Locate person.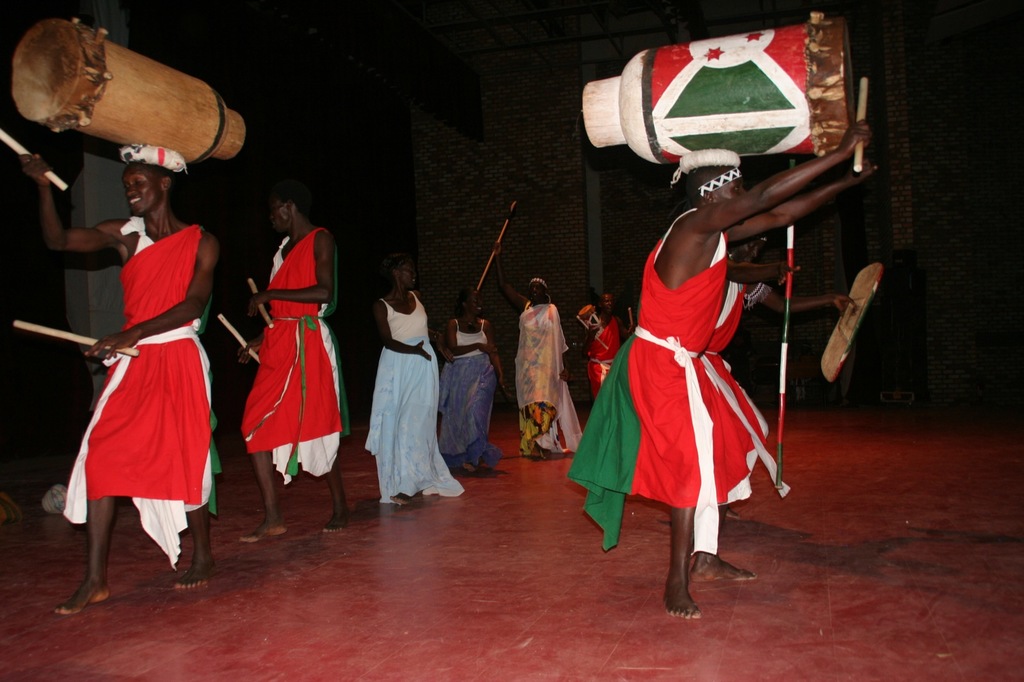
Bounding box: <region>50, 132, 221, 622</region>.
